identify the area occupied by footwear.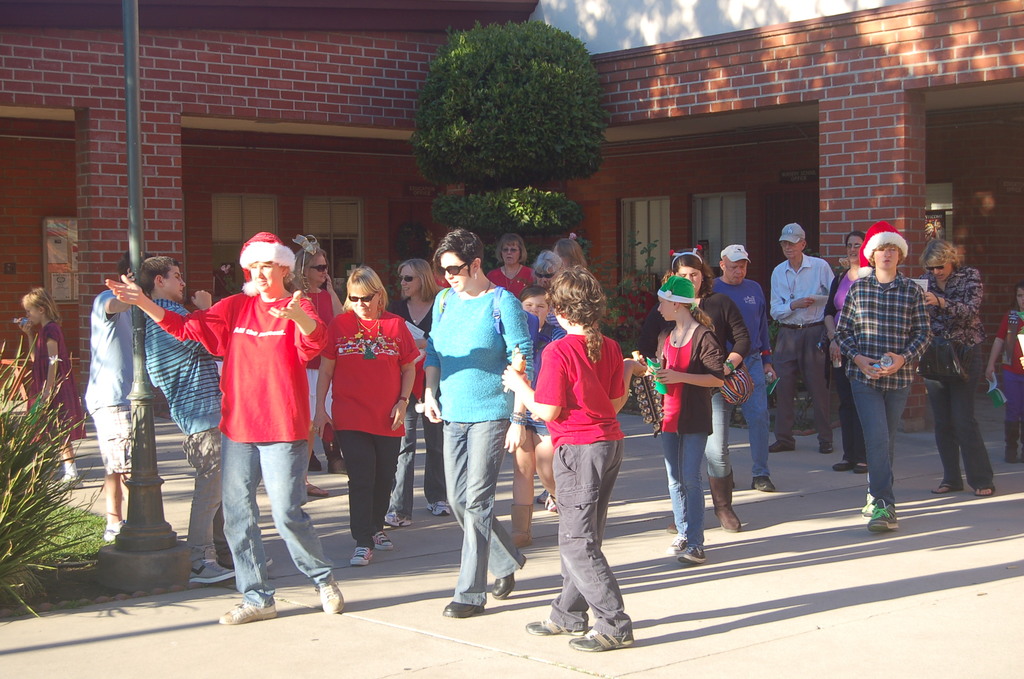
Area: Rect(328, 455, 351, 475).
